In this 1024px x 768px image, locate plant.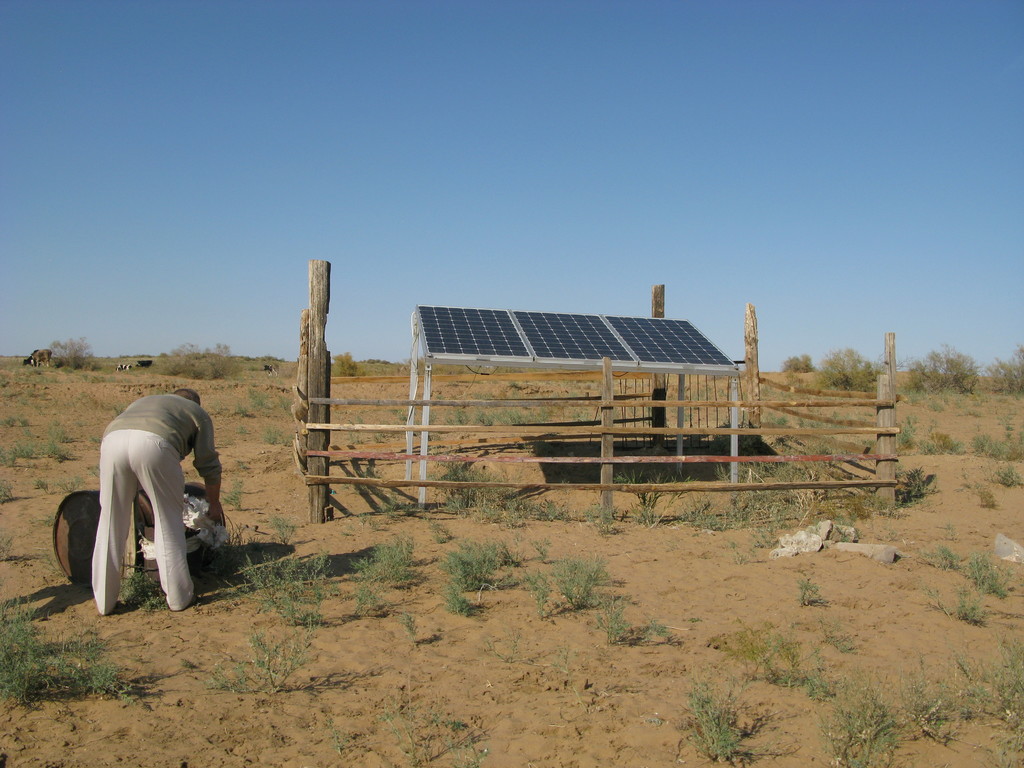
Bounding box: Rect(257, 508, 305, 556).
